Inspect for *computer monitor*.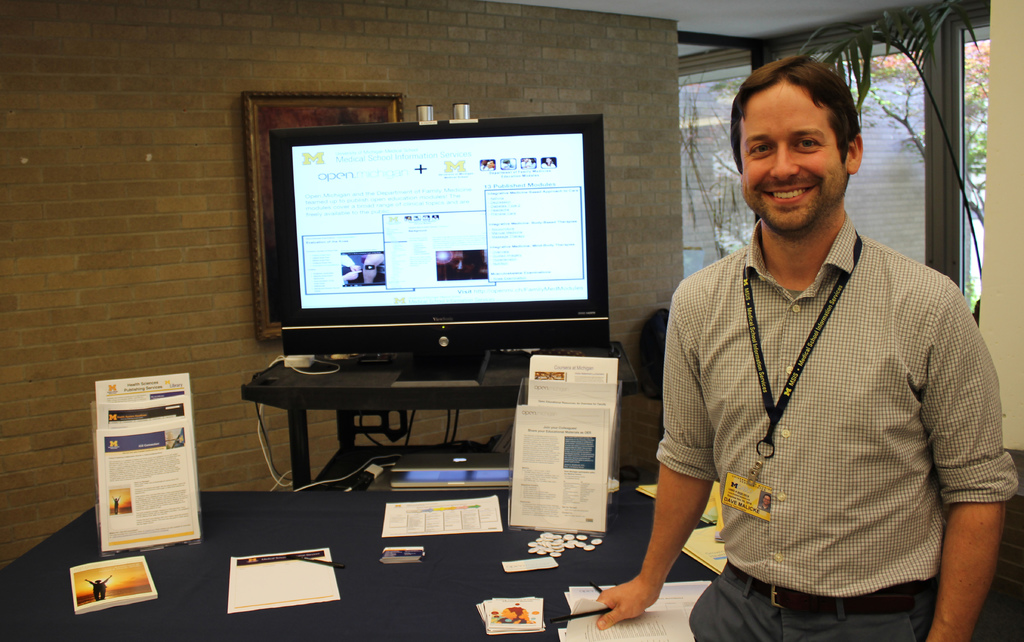
Inspection: l=249, t=112, r=624, b=396.
